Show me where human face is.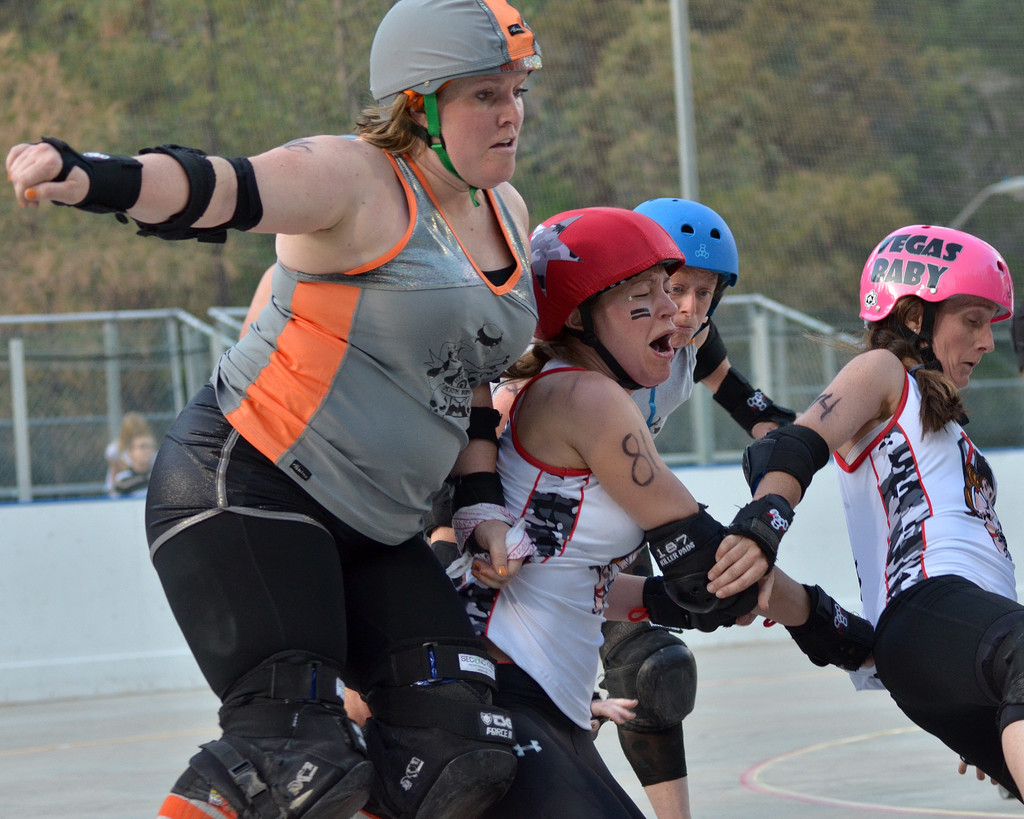
human face is at box(669, 267, 715, 340).
